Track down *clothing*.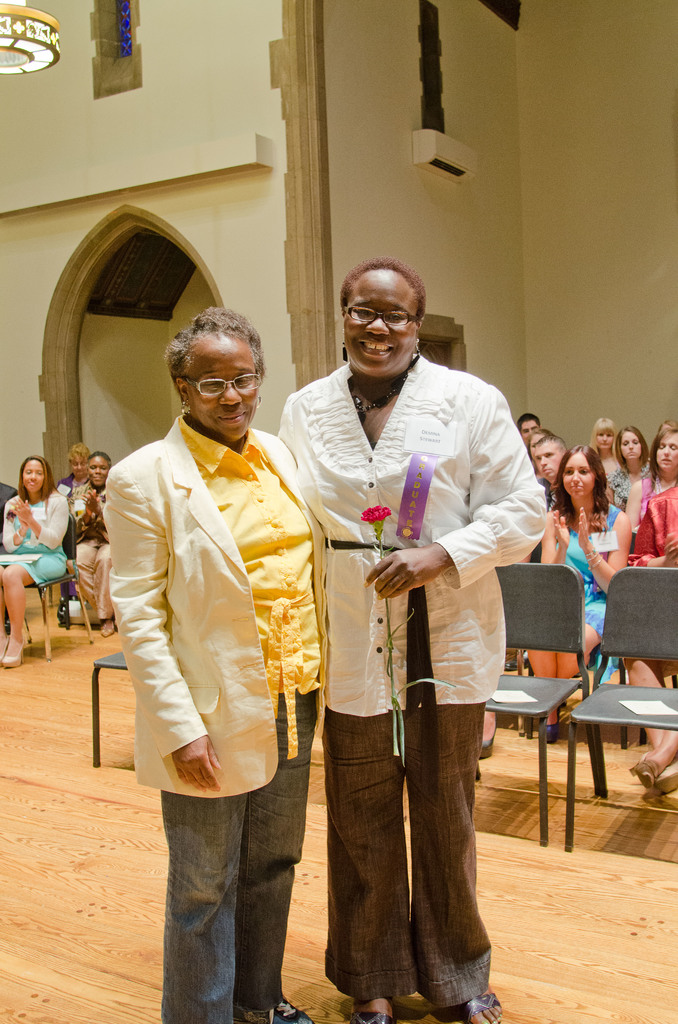
Tracked to select_region(624, 488, 677, 569).
